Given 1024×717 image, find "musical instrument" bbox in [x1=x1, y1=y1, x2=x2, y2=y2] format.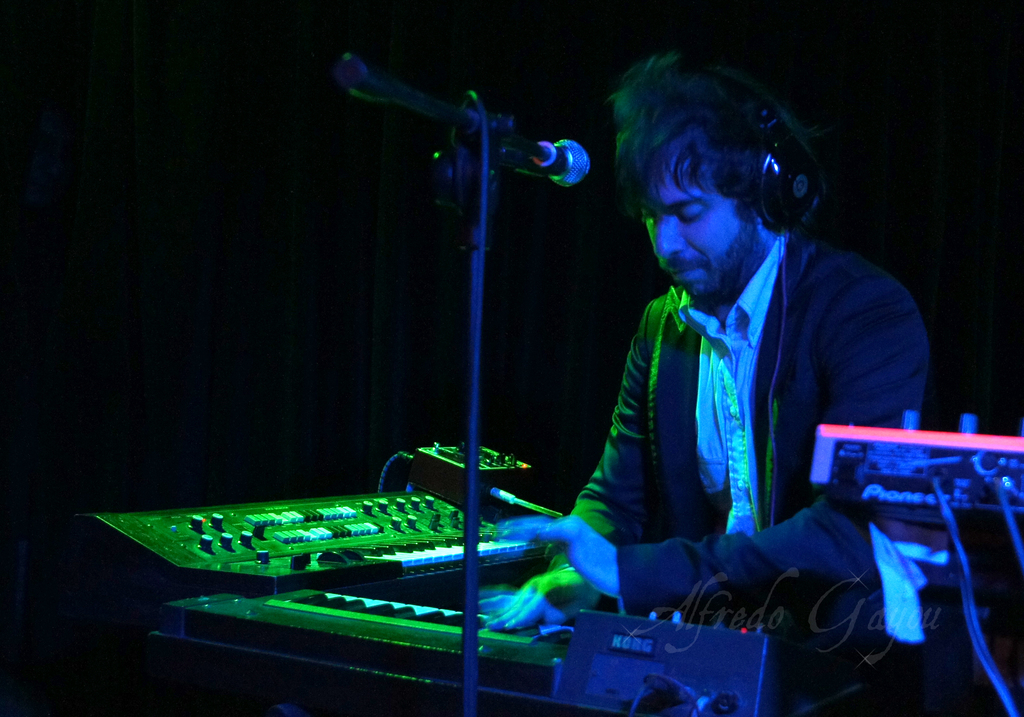
[x1=91, y1=486, x2=560, y2=586].
